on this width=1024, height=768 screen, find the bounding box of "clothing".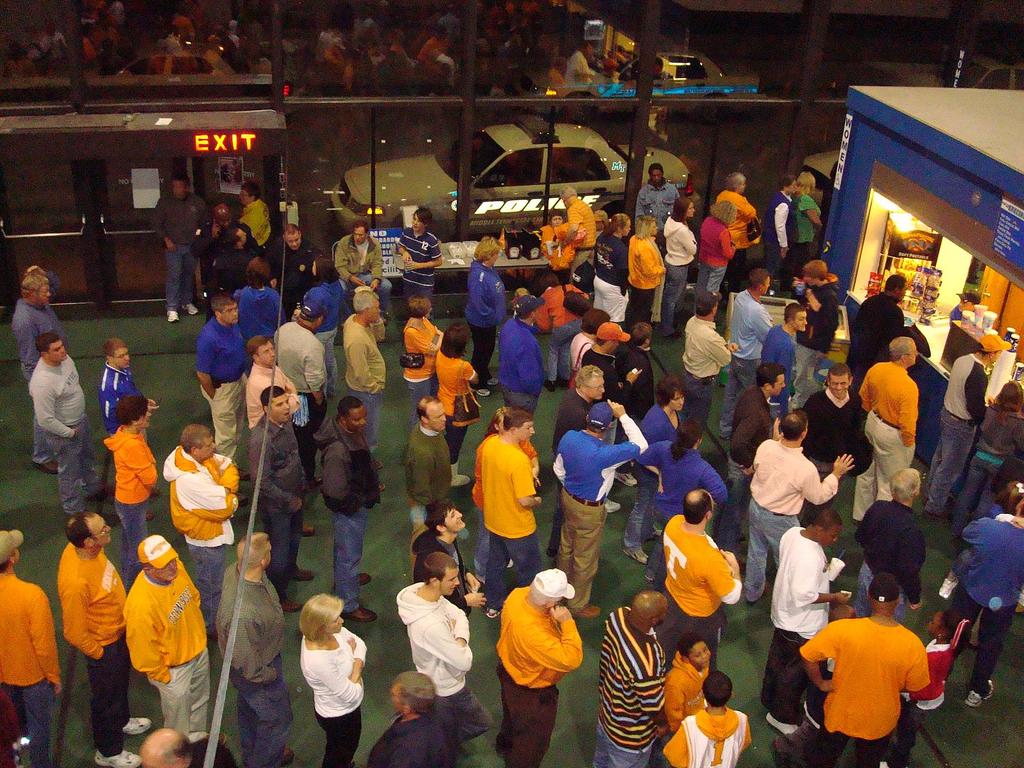
Bounding box: 556 388 591 447.
